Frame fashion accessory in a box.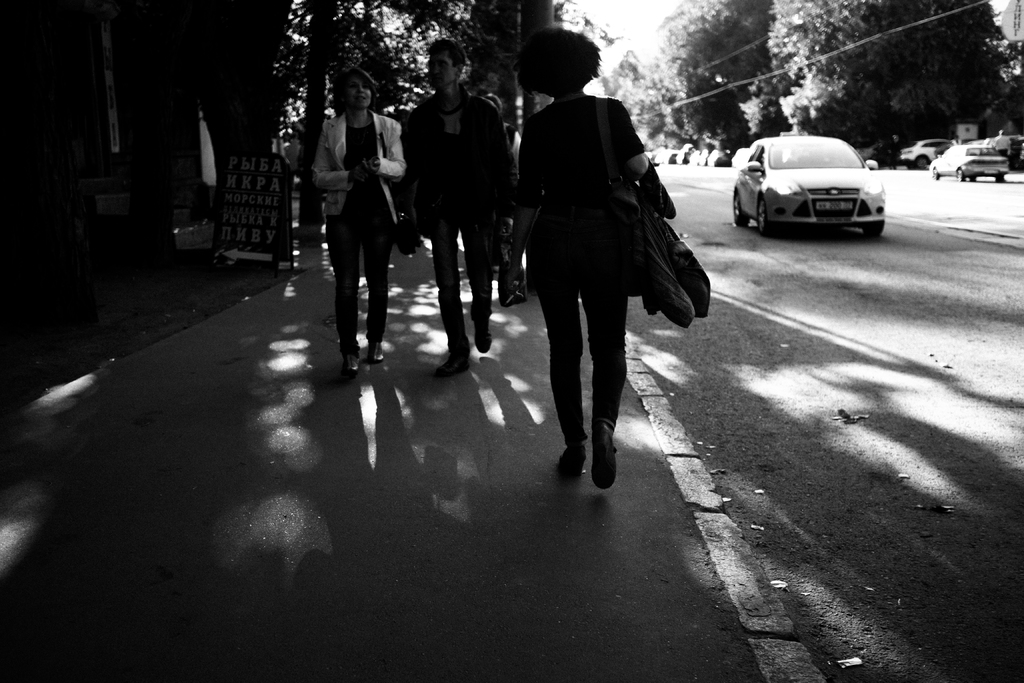
[x1=341, y1=352, x2=356, y2=378].
